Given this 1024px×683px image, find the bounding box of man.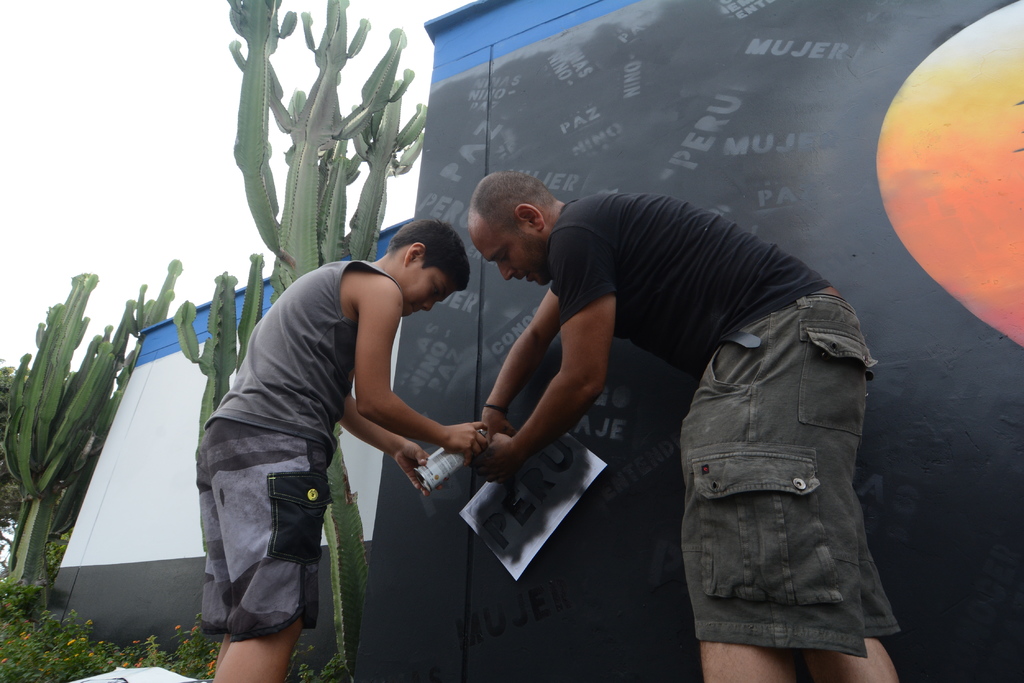
left=356, top=147, right=909, bottom=668.
